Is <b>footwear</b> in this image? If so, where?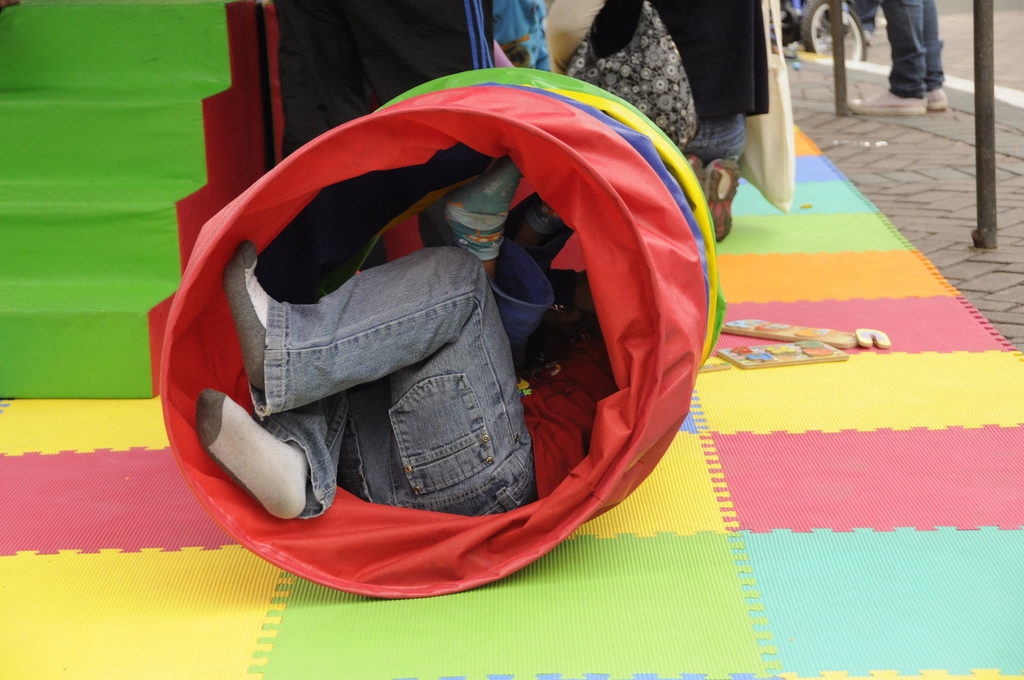
Yes, at 436/147/522/250.
